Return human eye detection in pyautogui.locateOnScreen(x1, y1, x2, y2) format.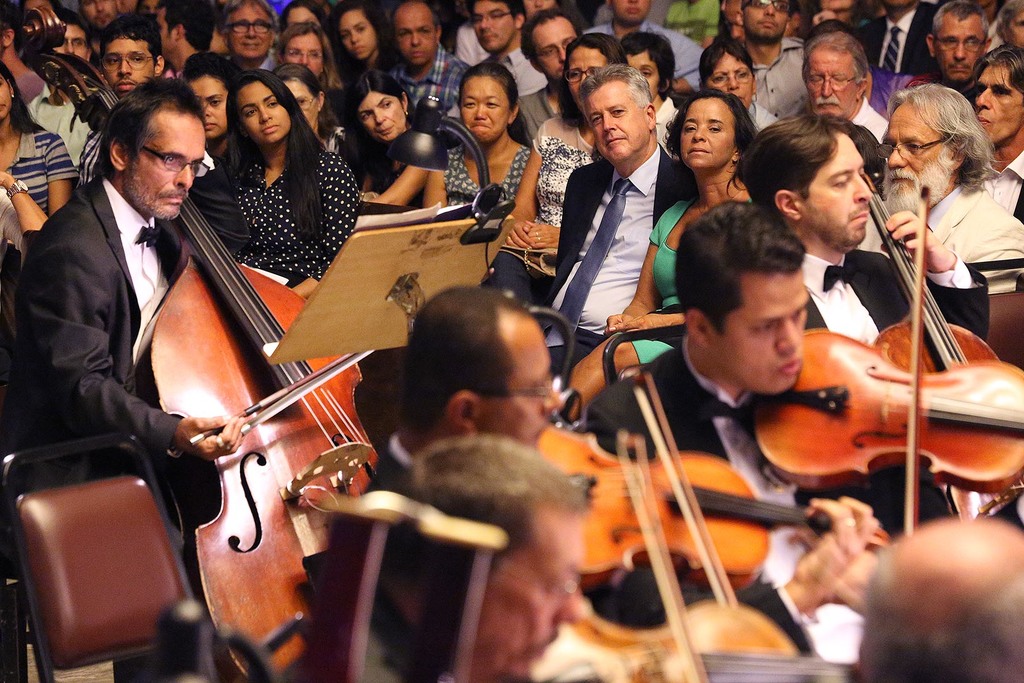
pyautogui.locateOnScreen(745, 316, 774, 337).
